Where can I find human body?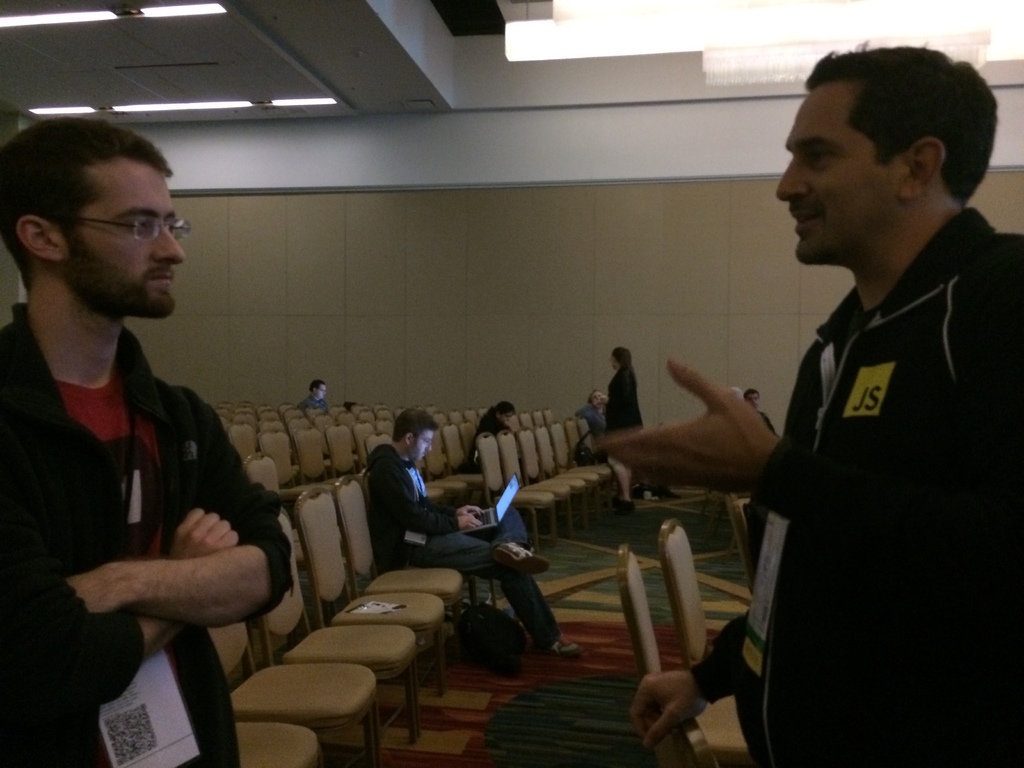
You can find it at region(738, 383, 784, 441).
